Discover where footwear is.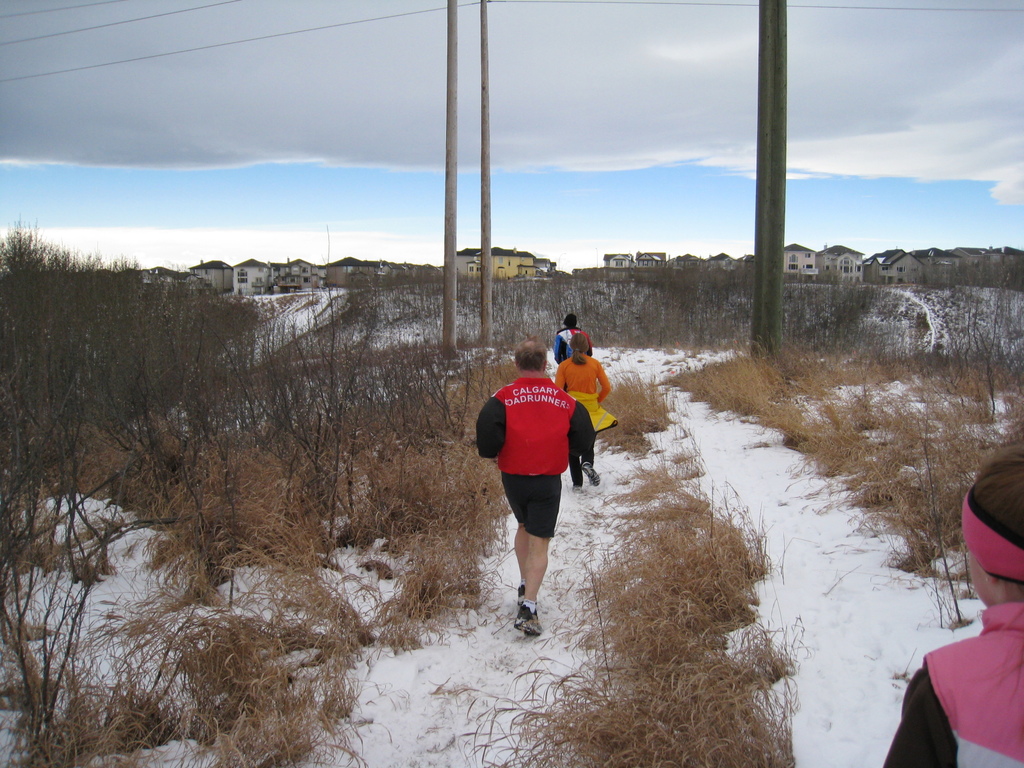
Discovered at bbox=(510, 604, 548, 637).
